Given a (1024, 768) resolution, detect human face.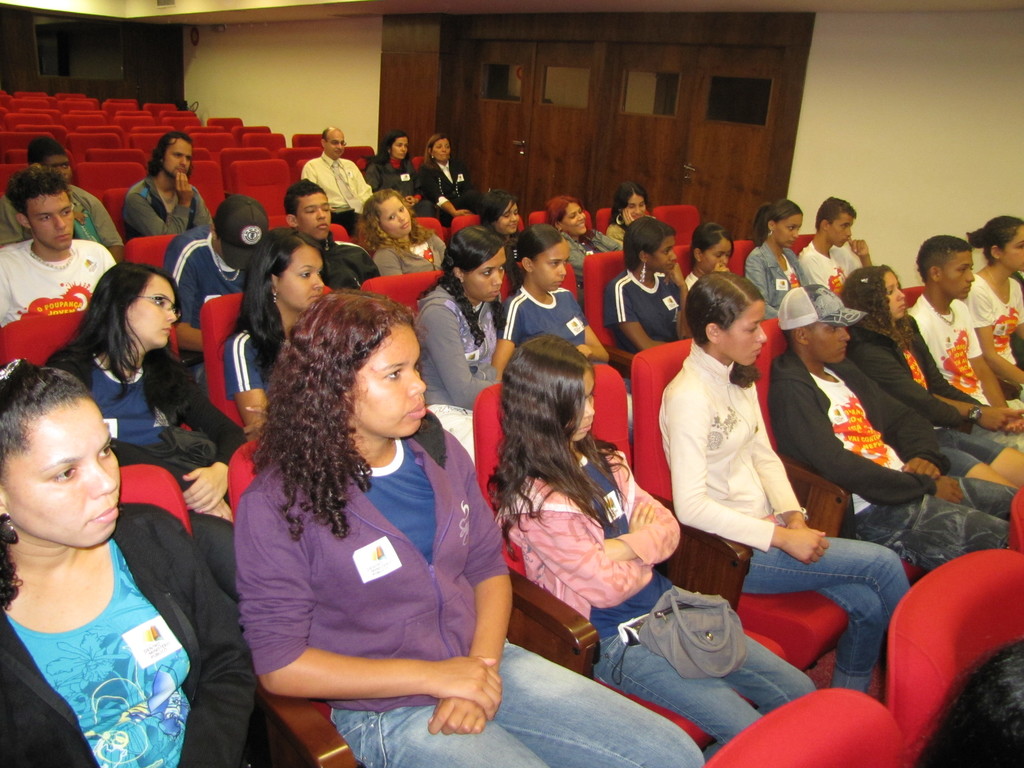
region(0, 397, 120, 549).
